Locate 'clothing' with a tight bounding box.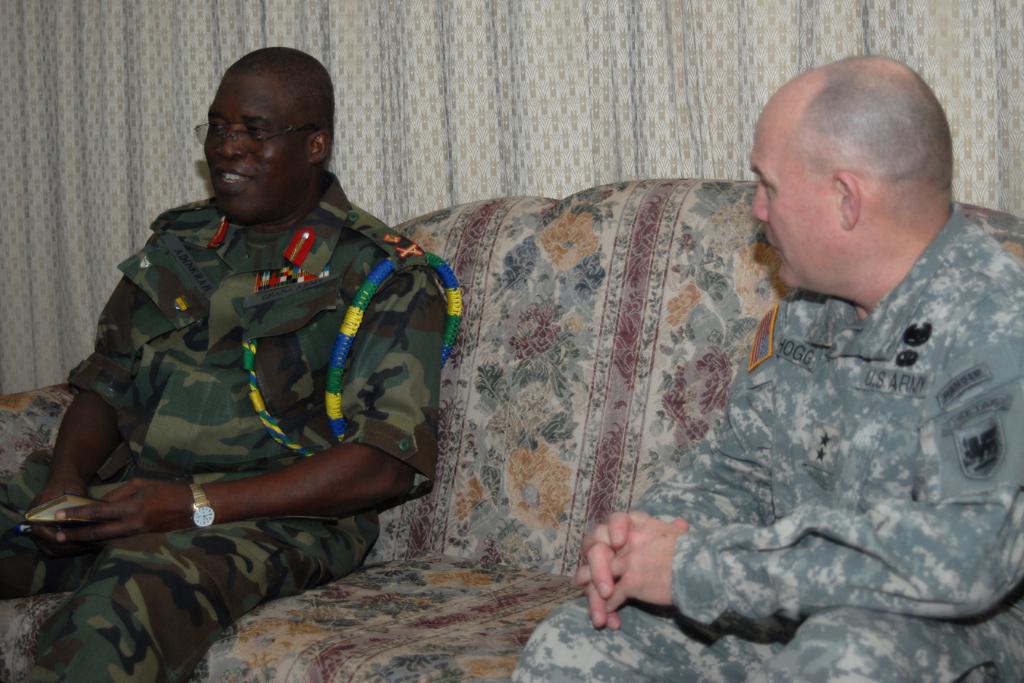
box(0, 464, 372, 682).
